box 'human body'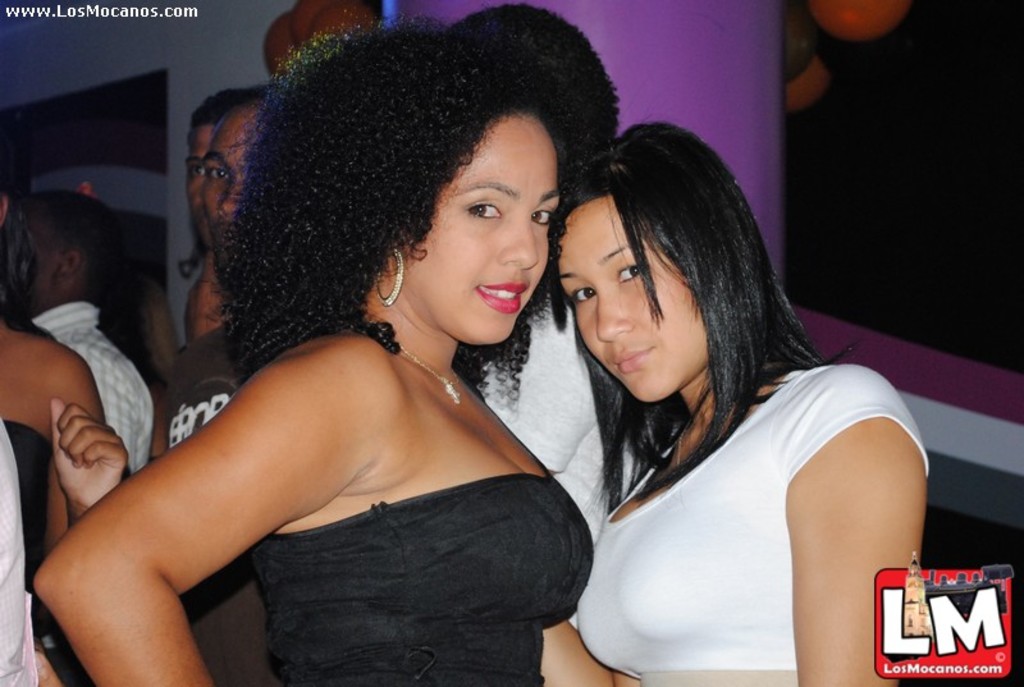
(35,315,598,686)
